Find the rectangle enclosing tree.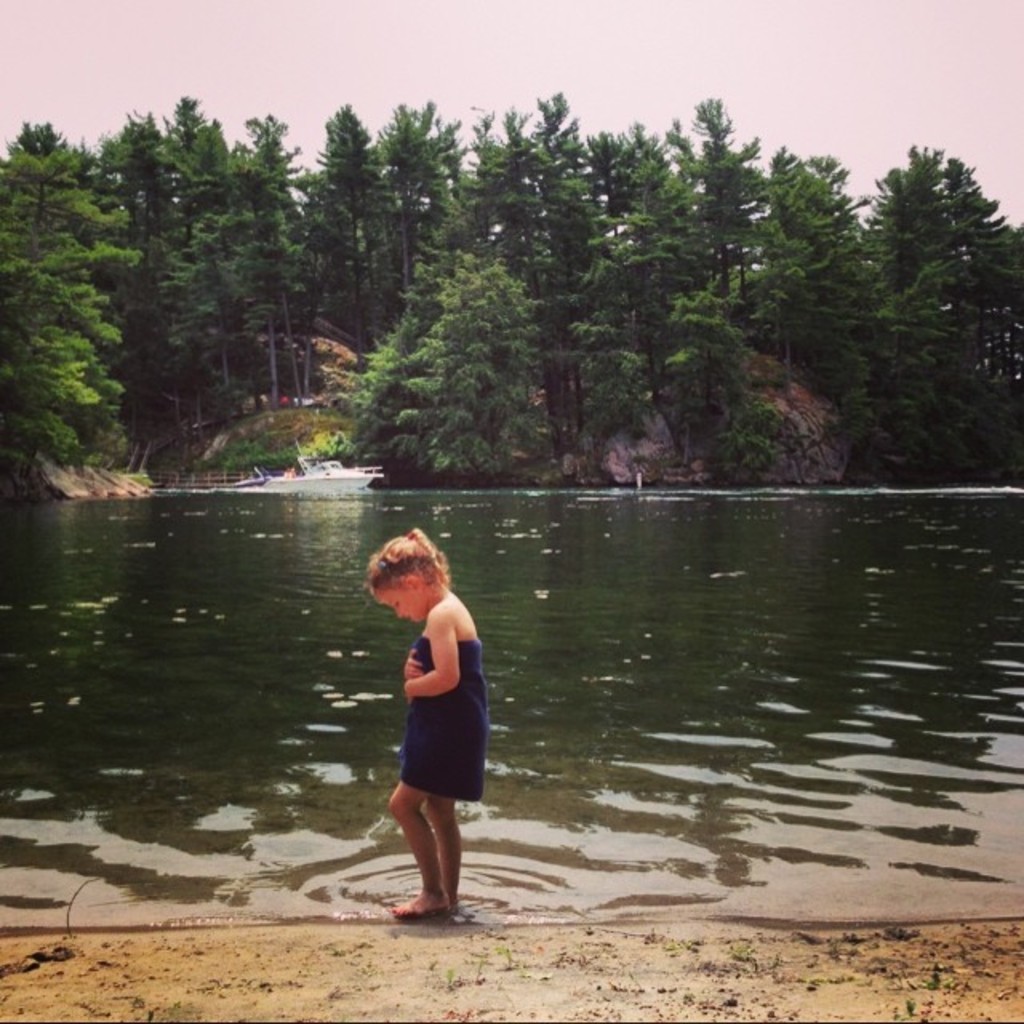
{"left": 0, "top": 114, "right": 149, "bottom": 477}.
